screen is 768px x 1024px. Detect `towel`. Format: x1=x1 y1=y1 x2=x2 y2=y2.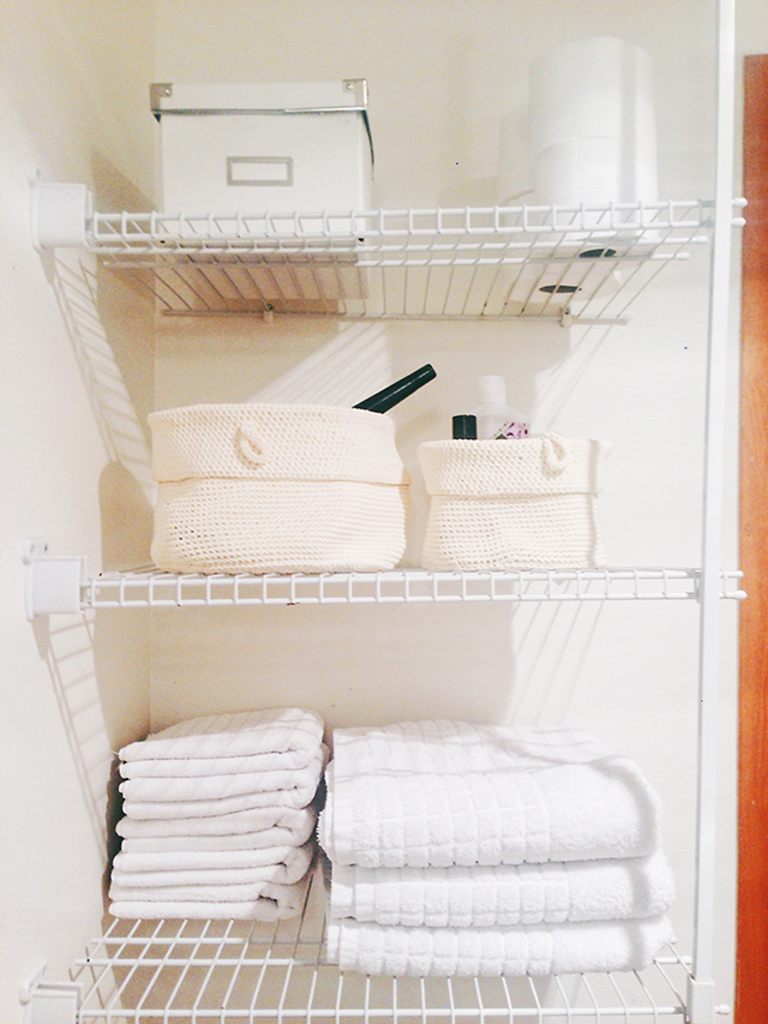
x1=324 y1=842 x2=673 y2=923.
